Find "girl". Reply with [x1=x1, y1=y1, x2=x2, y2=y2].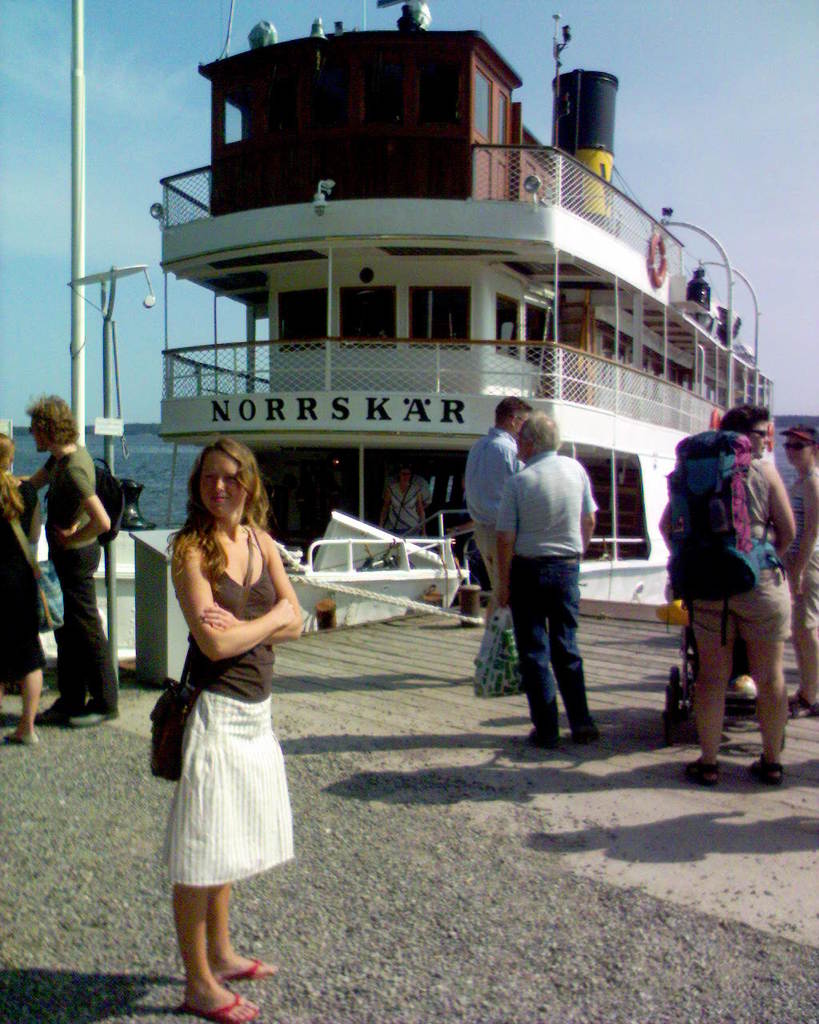
[x1=0, y1=438, x2=43, y2=746].
